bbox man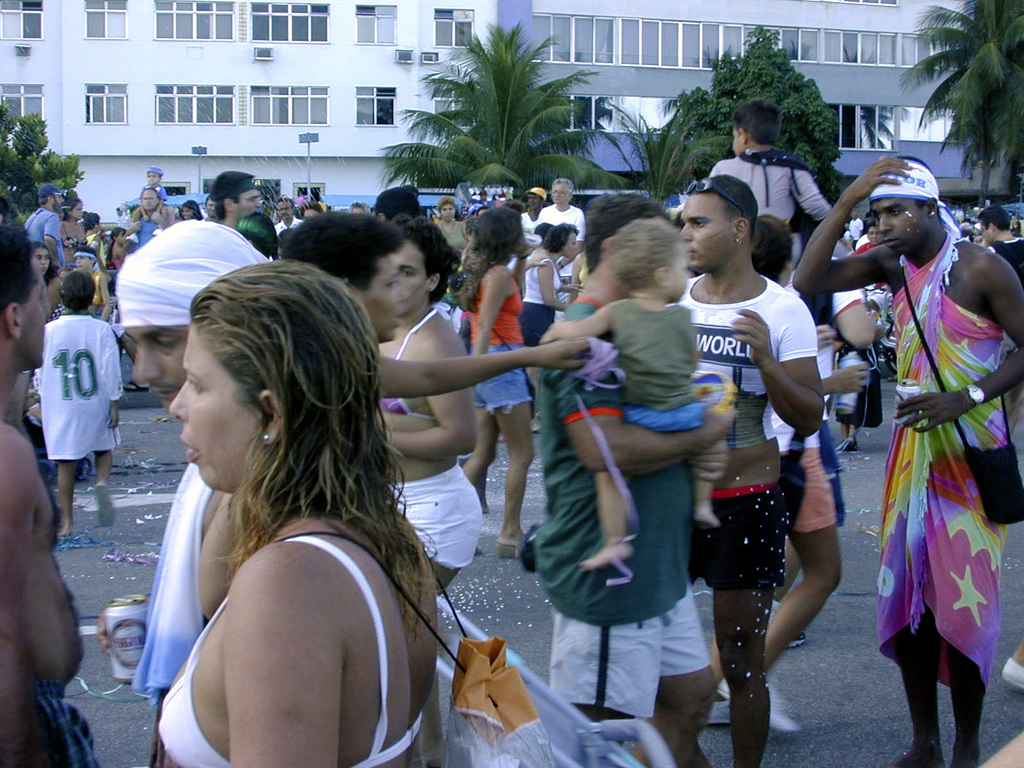
{"left": 535, "top": 178, "right": 585, "bottom": 250}
